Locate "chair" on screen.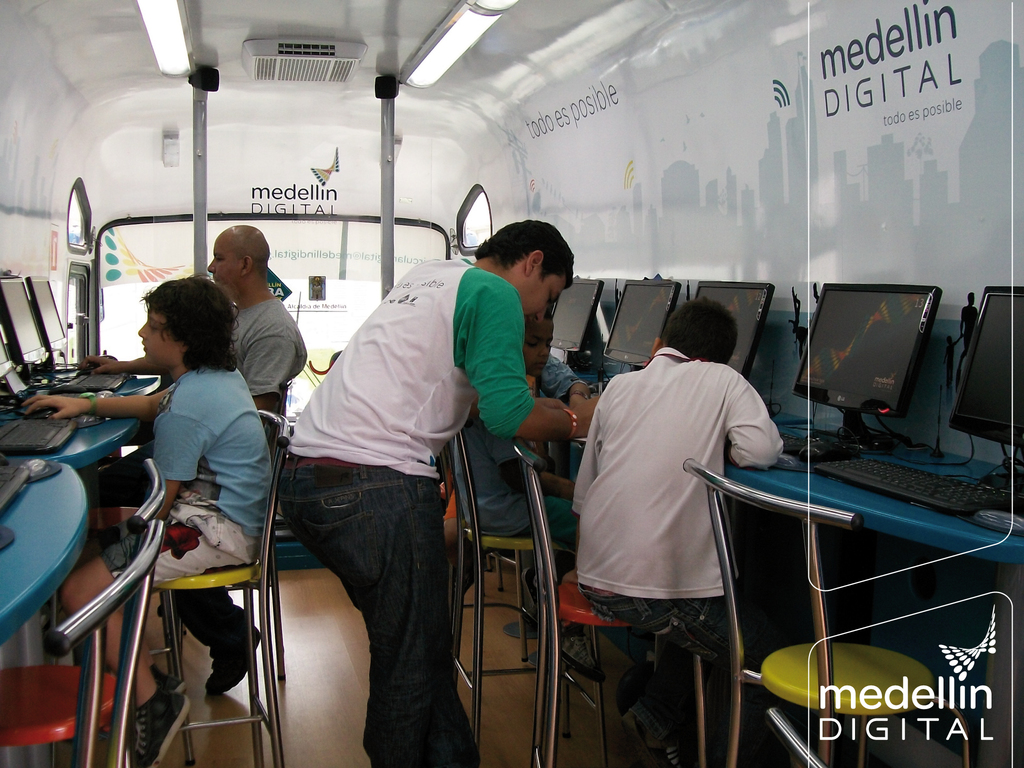
On screen at x1=154 y1=380 x2=289 y2=681.
